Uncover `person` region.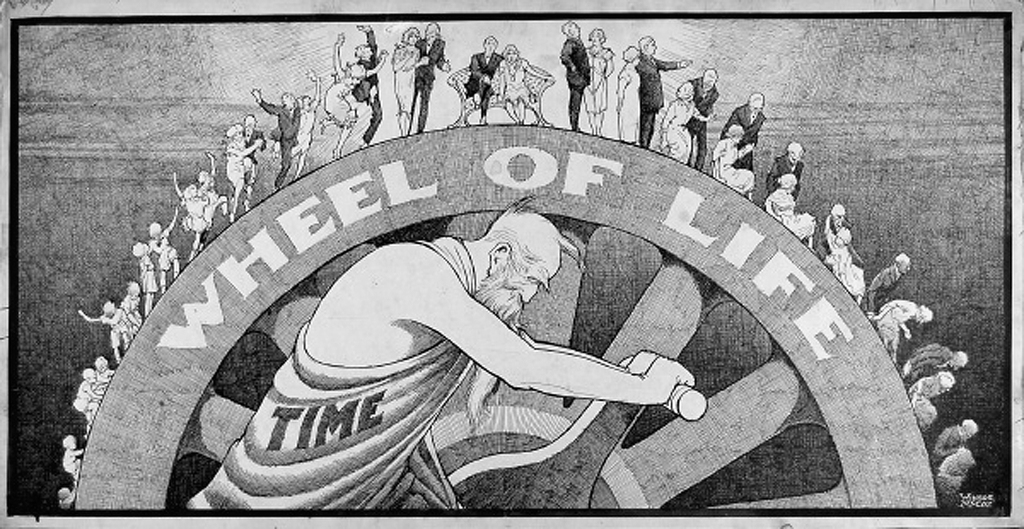
Uncovered: [827,206,845,234].
